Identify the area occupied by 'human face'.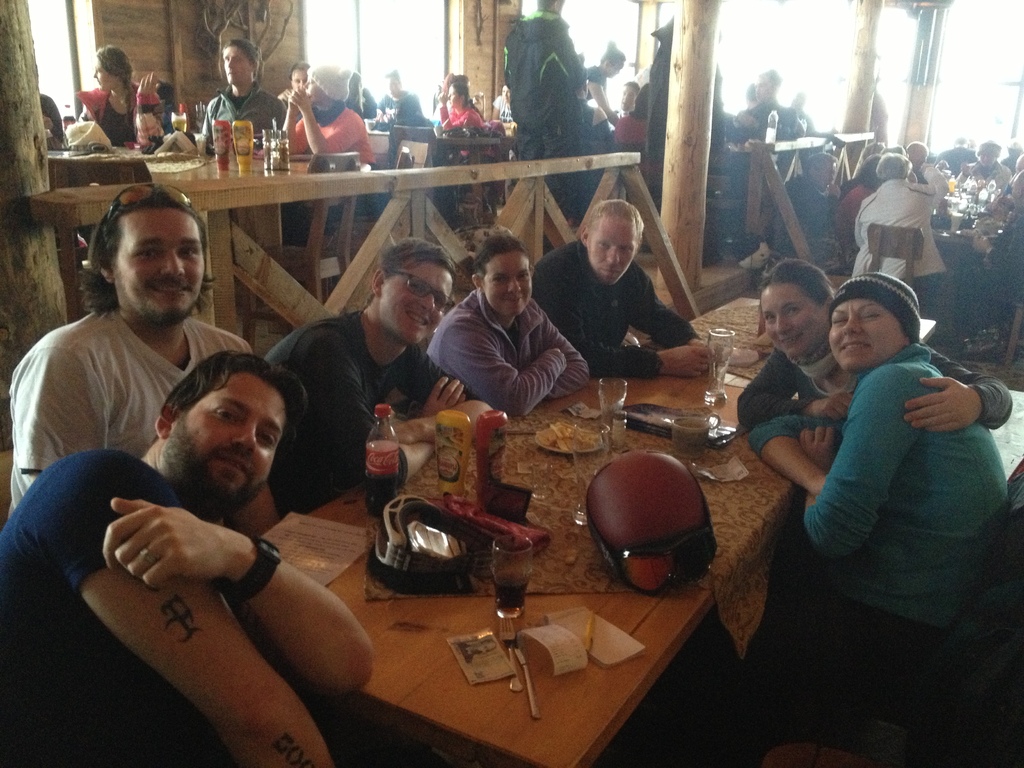
Area: (x1=112, y1=207, x2=207, y2=323).
